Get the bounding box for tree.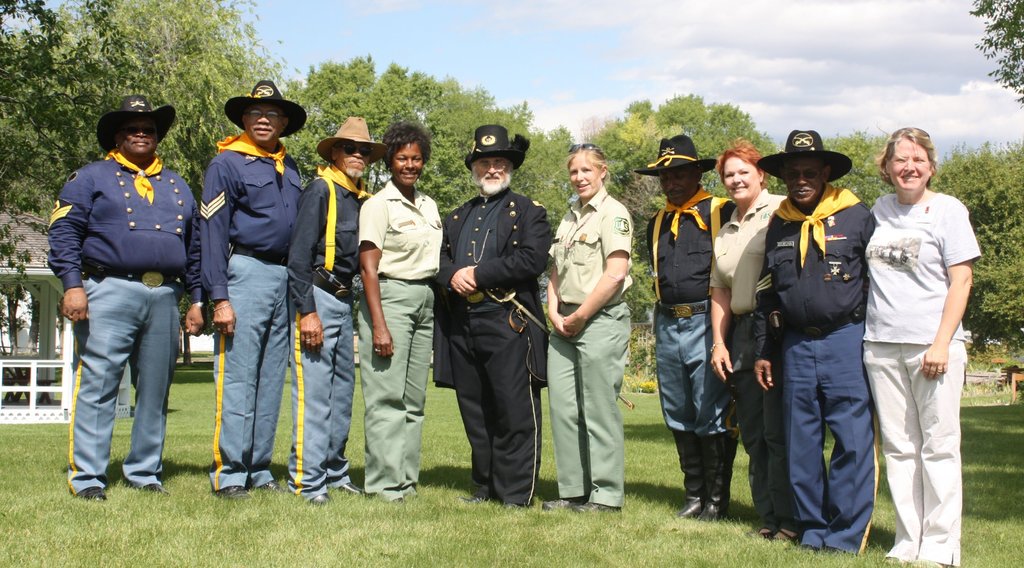
(x1=582, y1=113, x2=687, y2=325).
